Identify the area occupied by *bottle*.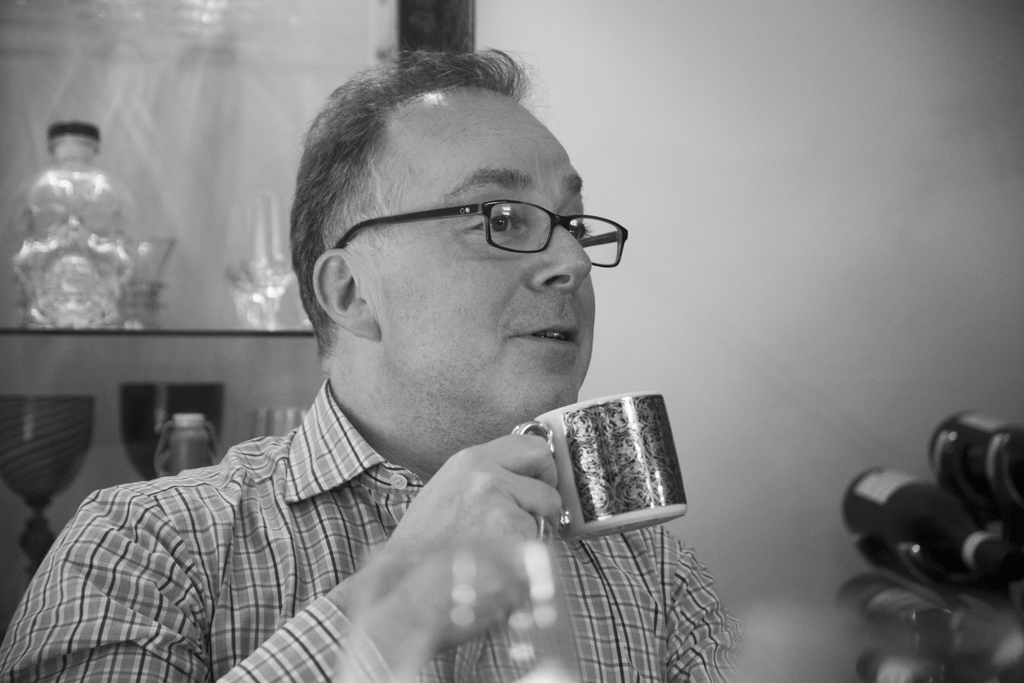
Area: (952,599,1023,682).
